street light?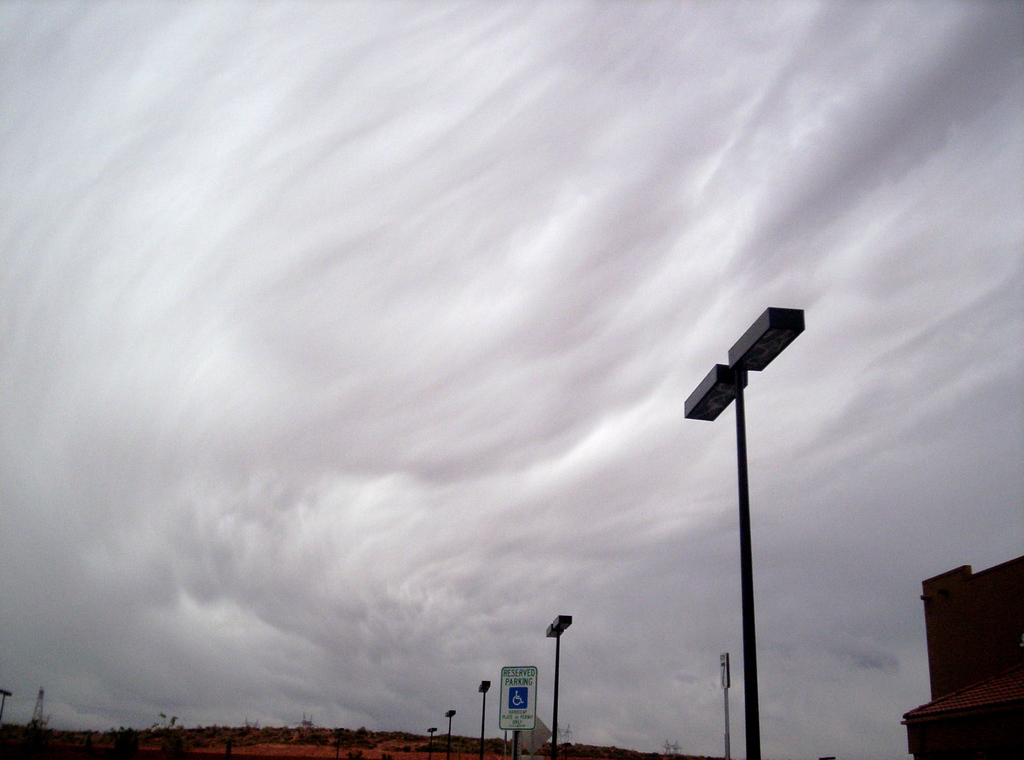
l=541, t=617, r=580, b=759
